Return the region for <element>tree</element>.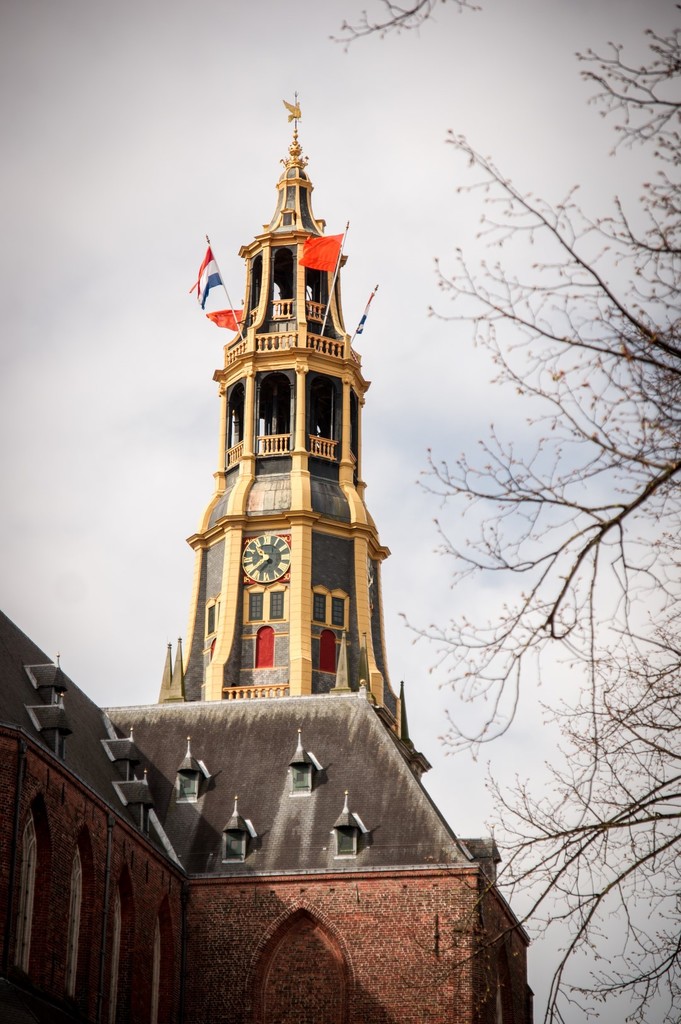
<box>329,0,680,1023</box>.
